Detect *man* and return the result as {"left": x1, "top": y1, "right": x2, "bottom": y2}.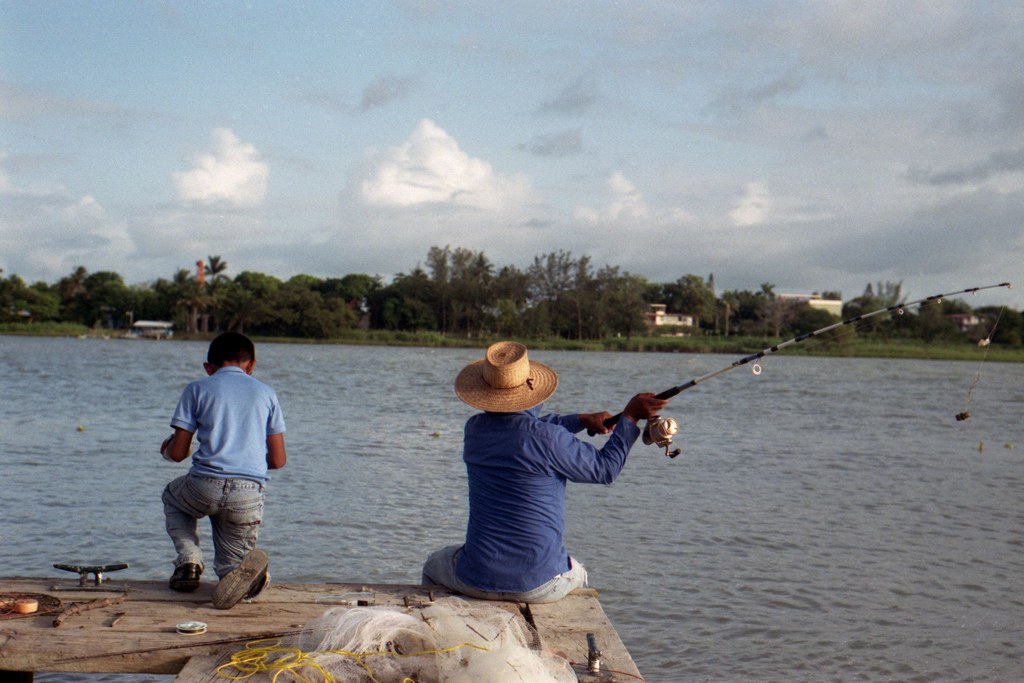
{"left": 436, "top": 335, "right": 675, "bottom": 625}.
